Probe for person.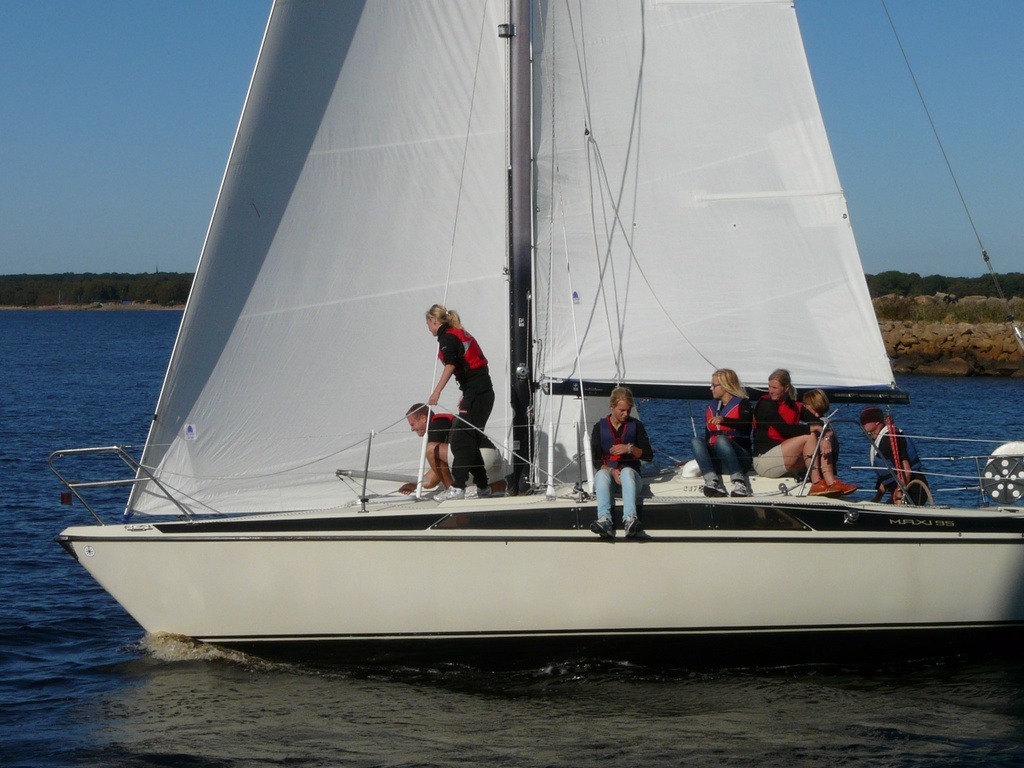
Probe result: [690, 367, 758, 501].
